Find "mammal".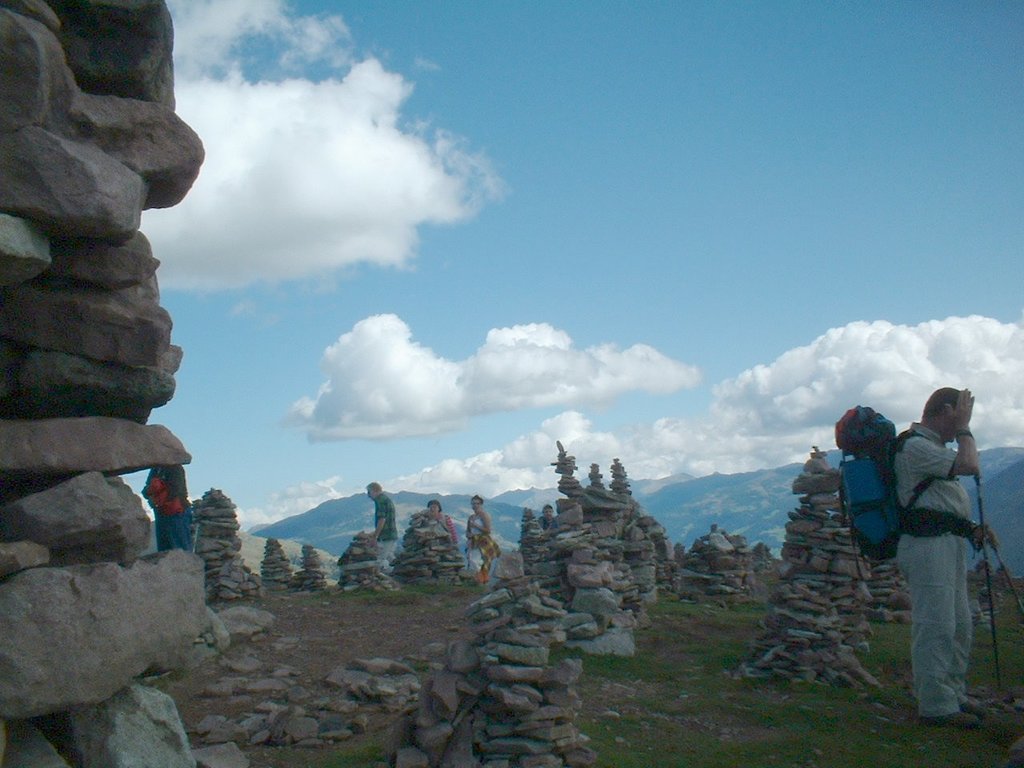
l=889, t=383, r=995, b=730.
